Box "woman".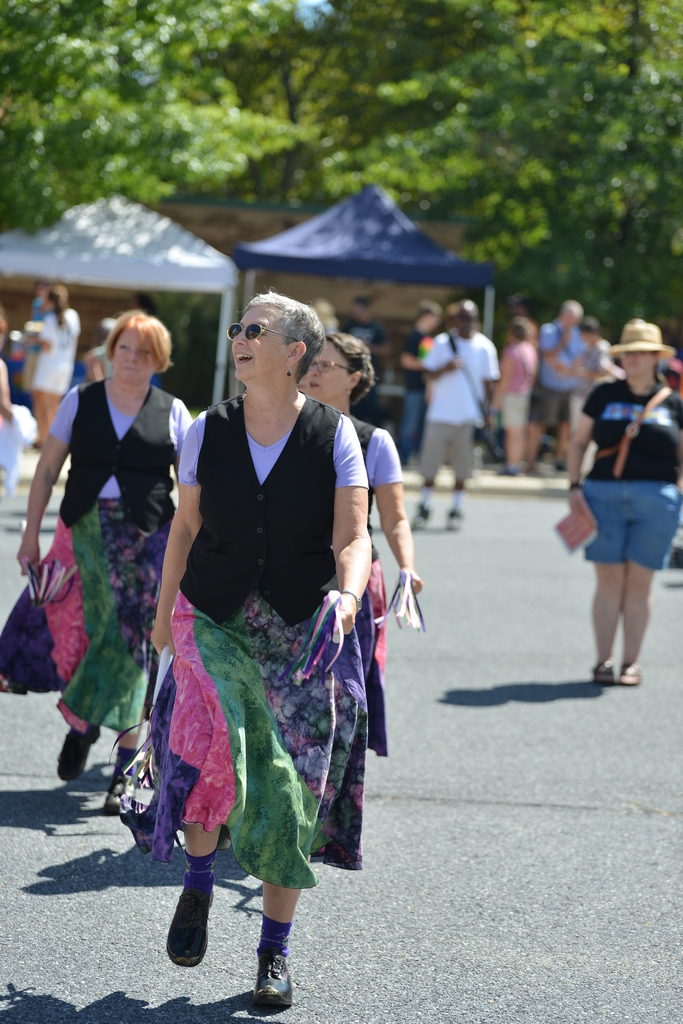
left=17, top=310, right=192, bottom=811.
